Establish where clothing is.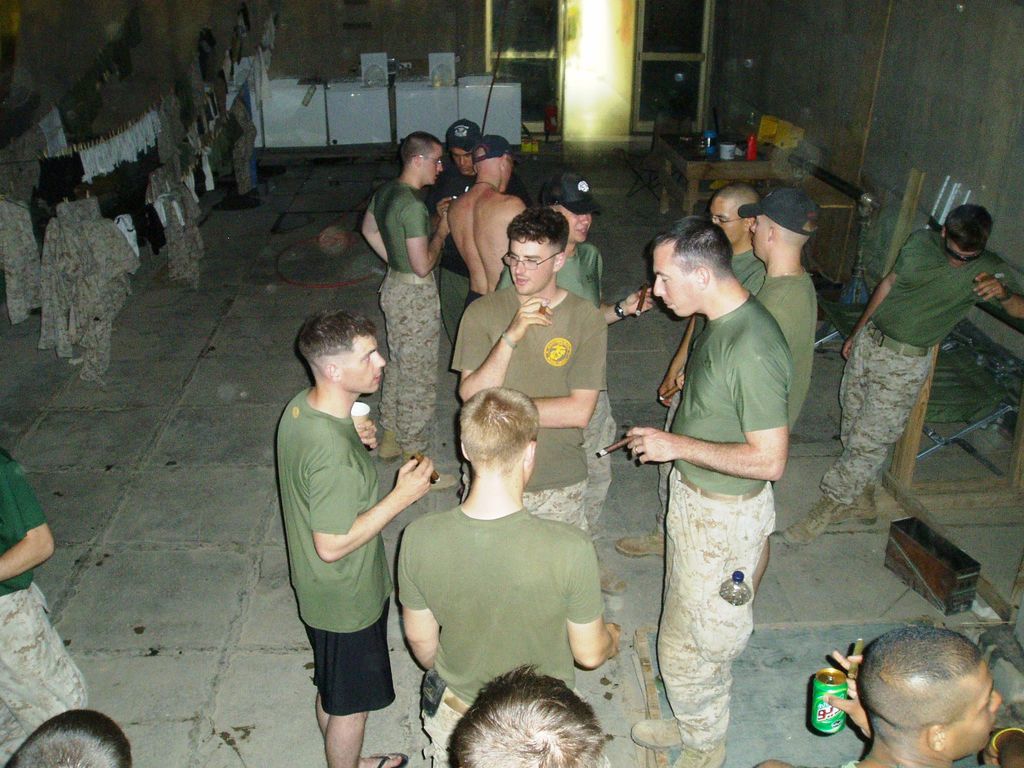
Established at BBox(423, 161, 533, 346).
